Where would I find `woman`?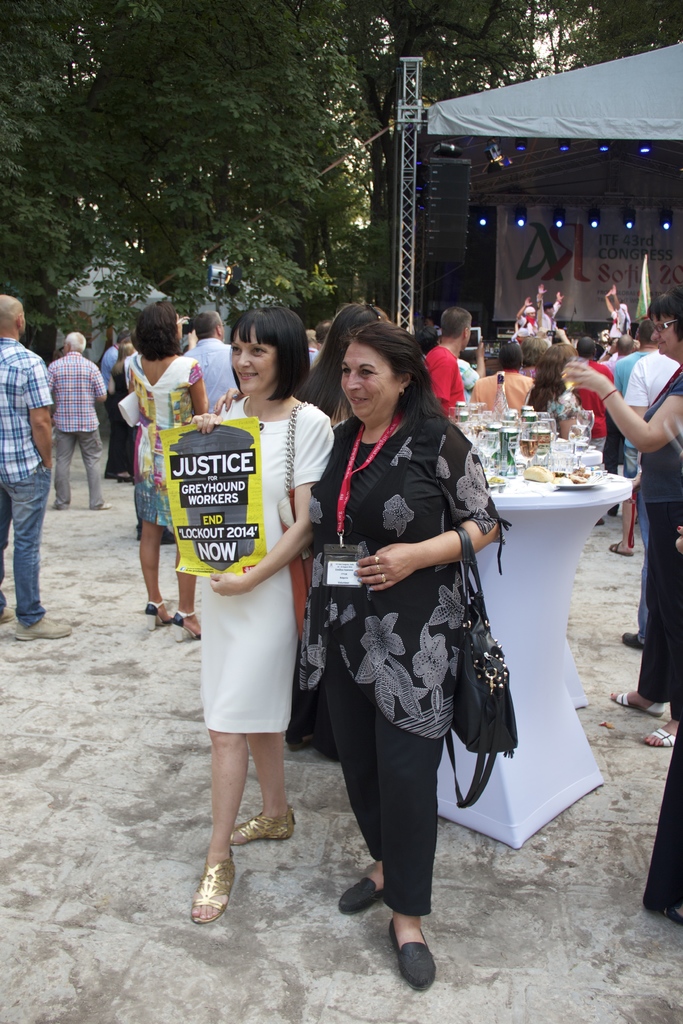
At Rect(124, 298, 213, 641).
